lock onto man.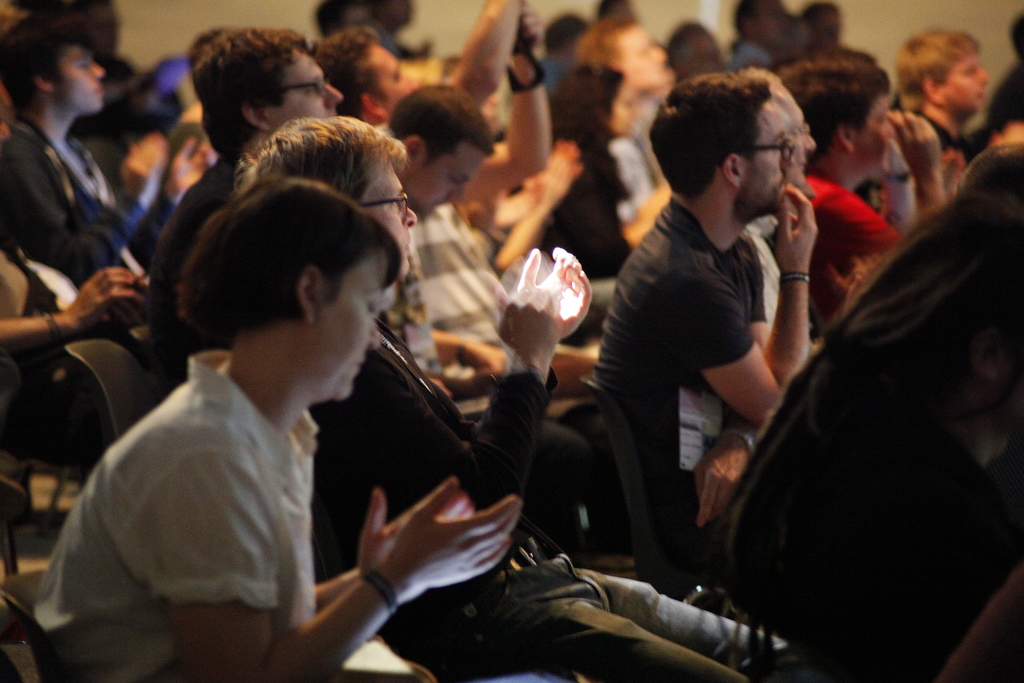
Locked: x1=667 y1=17 x2=729 y2=80.
